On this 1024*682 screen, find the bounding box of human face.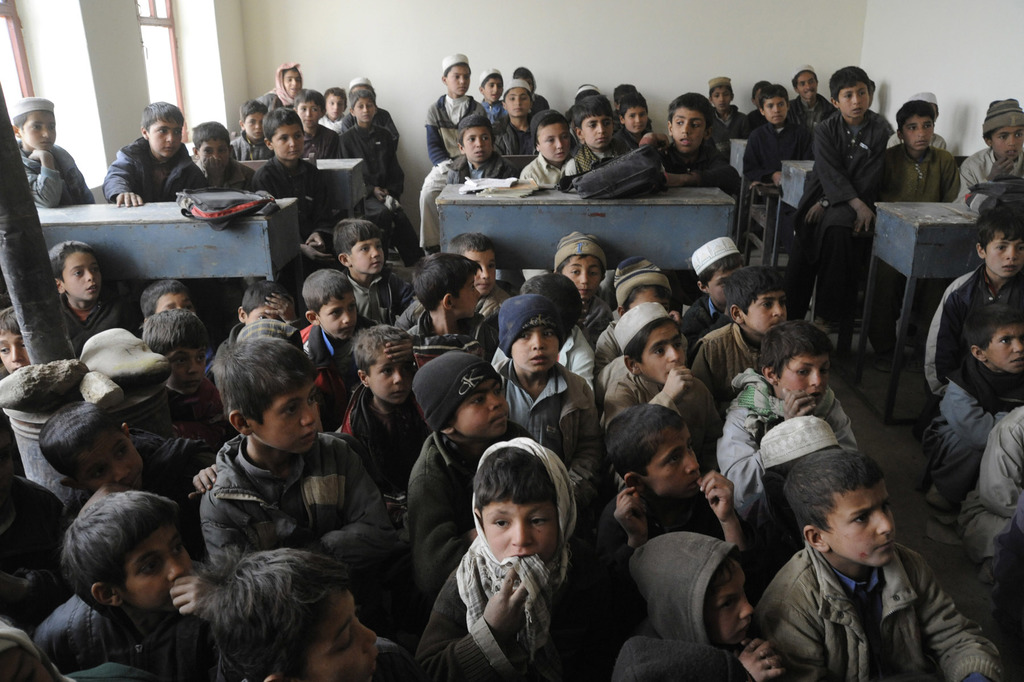
Bounding box: x1=510 y1=326 x2=557 y2=371.
